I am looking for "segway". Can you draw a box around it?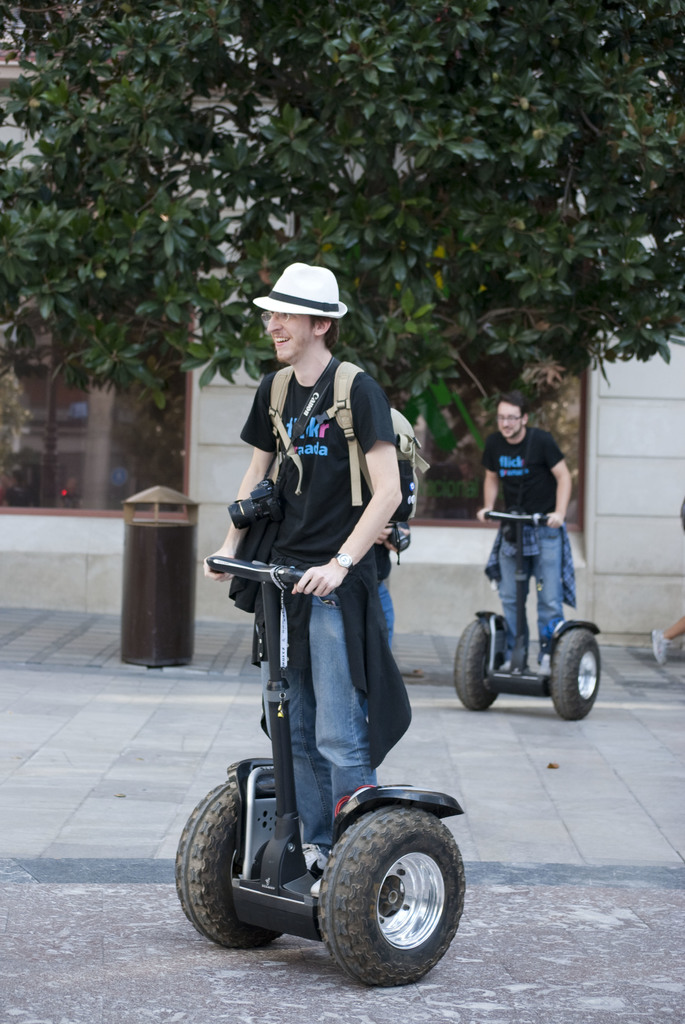
Sure, the bounding box is {"left": 446, "top": 509, "right": 604, "bottom": 725}.
